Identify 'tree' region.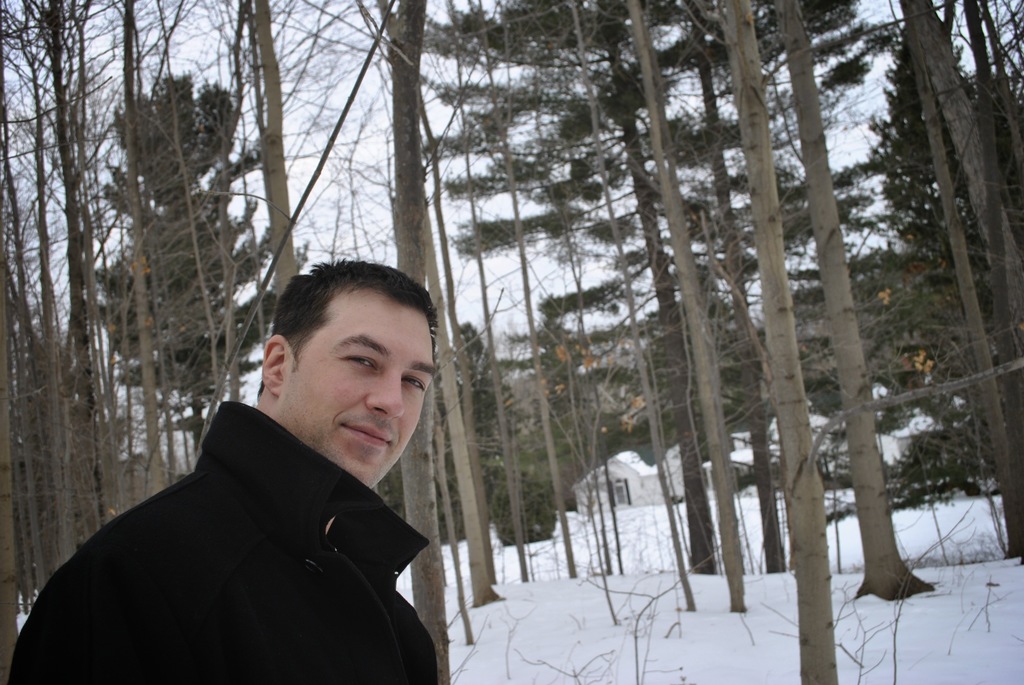
Region: [x1=360, y1=0, x2=504, y2=610].
